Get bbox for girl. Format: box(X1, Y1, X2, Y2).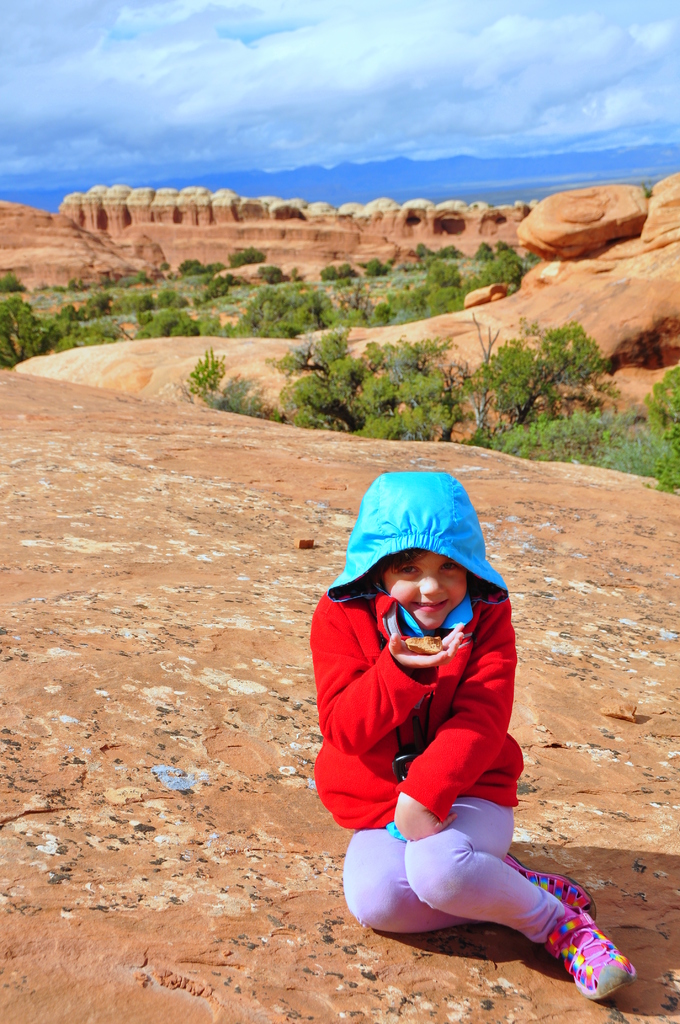
box(308, 470, 638, 1000).
